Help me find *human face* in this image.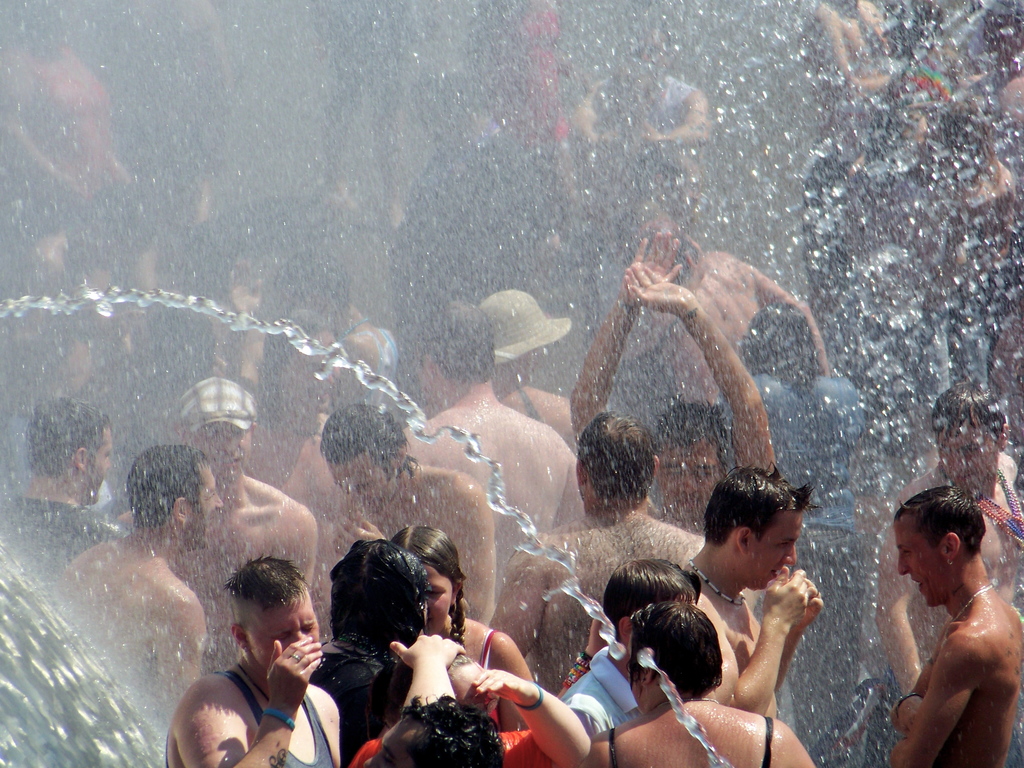
Found it: box=[253, 604, 317, 683].
